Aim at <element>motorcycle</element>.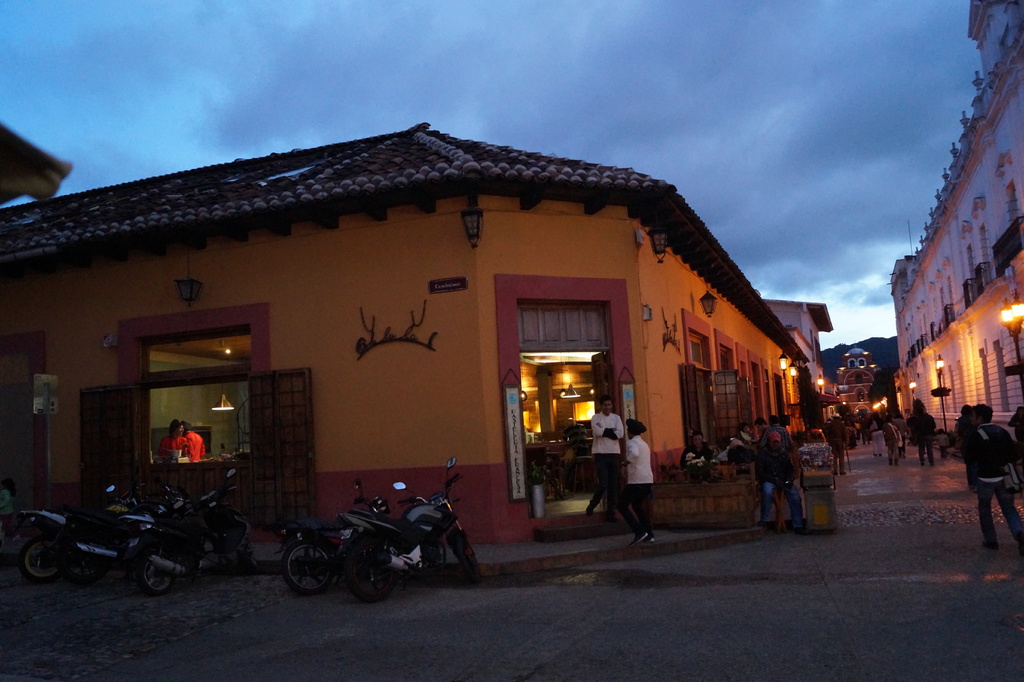
Aimed at (269, 483, 403, 597).
